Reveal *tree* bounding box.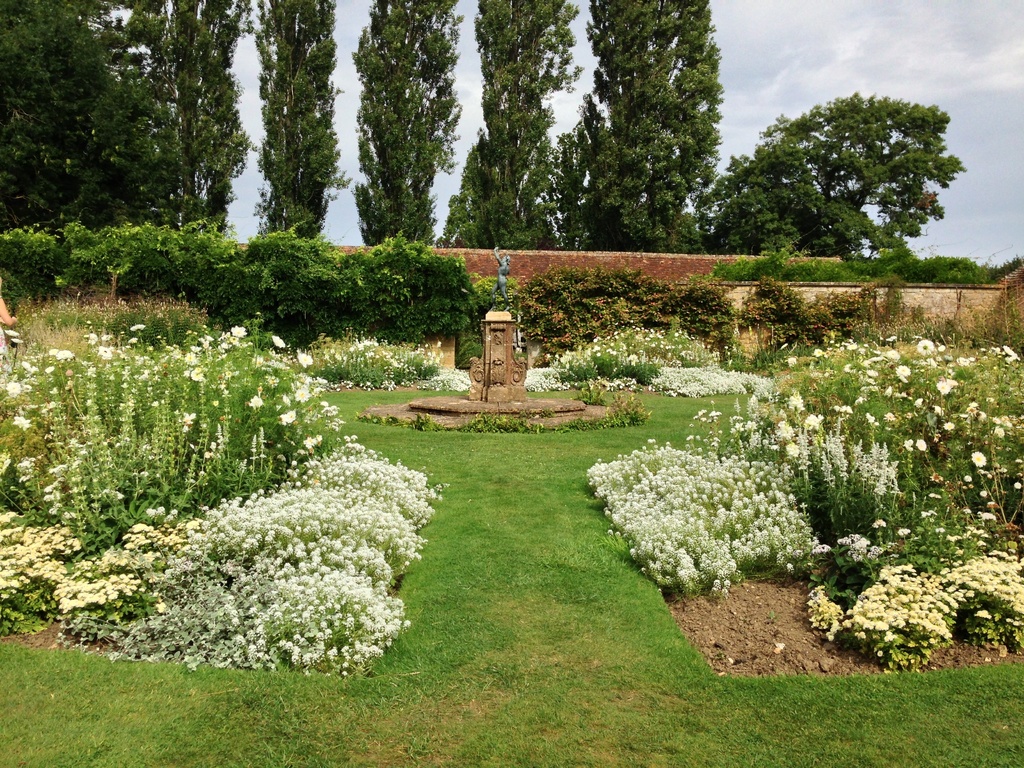
Revealed: 253 0 349 244.
